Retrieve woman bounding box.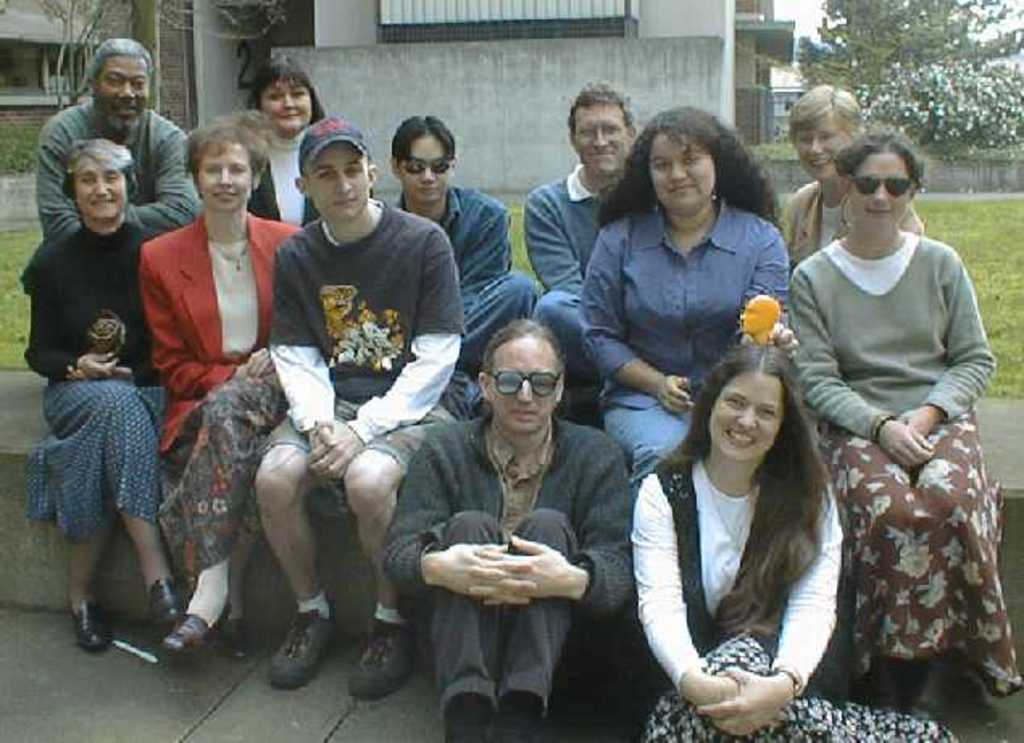
Bounding box: BBox(629, 340, 959, 741).
